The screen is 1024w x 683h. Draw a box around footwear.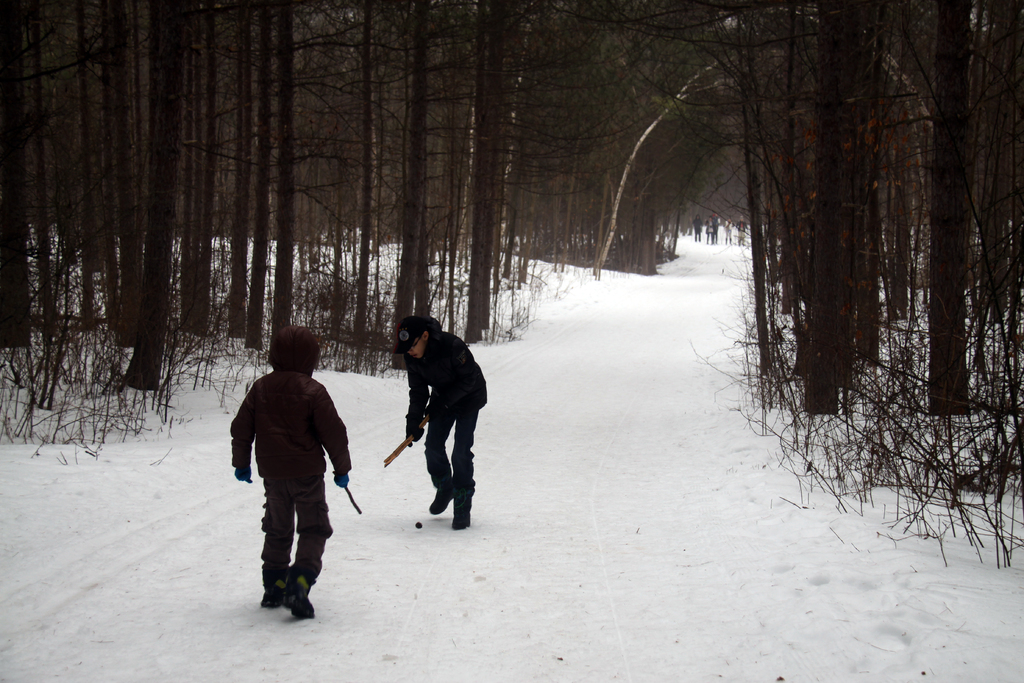
[274, 578, 317, 619].
